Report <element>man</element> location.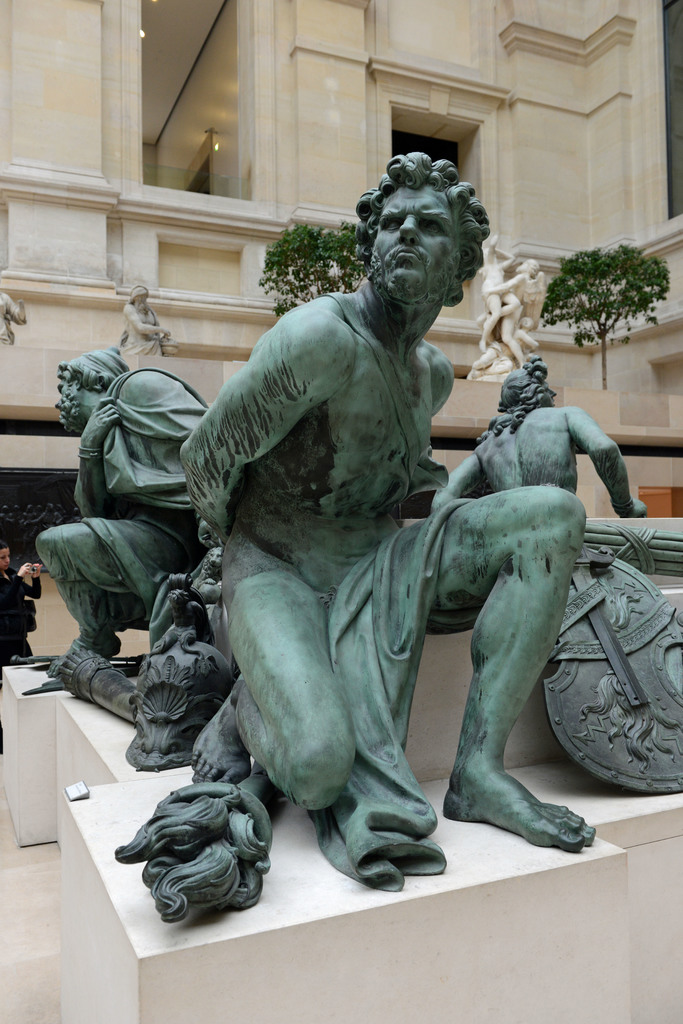
Report: 178 152 592 896.
